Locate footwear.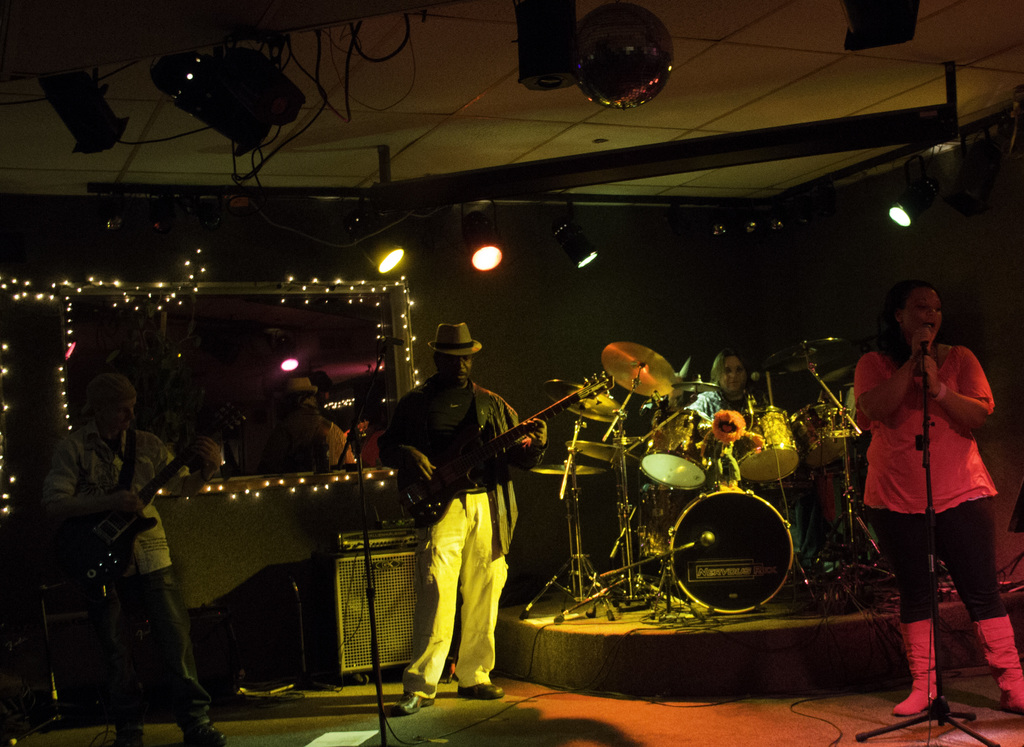
Bounding box: bbox(392, 686, 431, 713).
